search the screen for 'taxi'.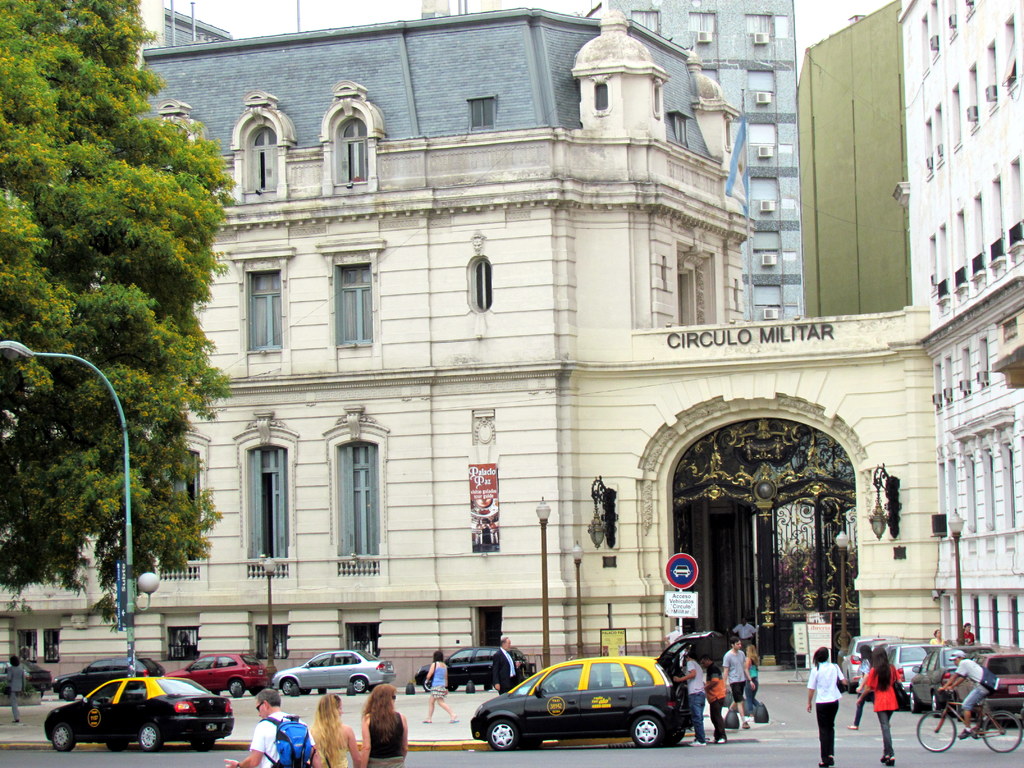
Found at locate(43, 677, 234, 752).
